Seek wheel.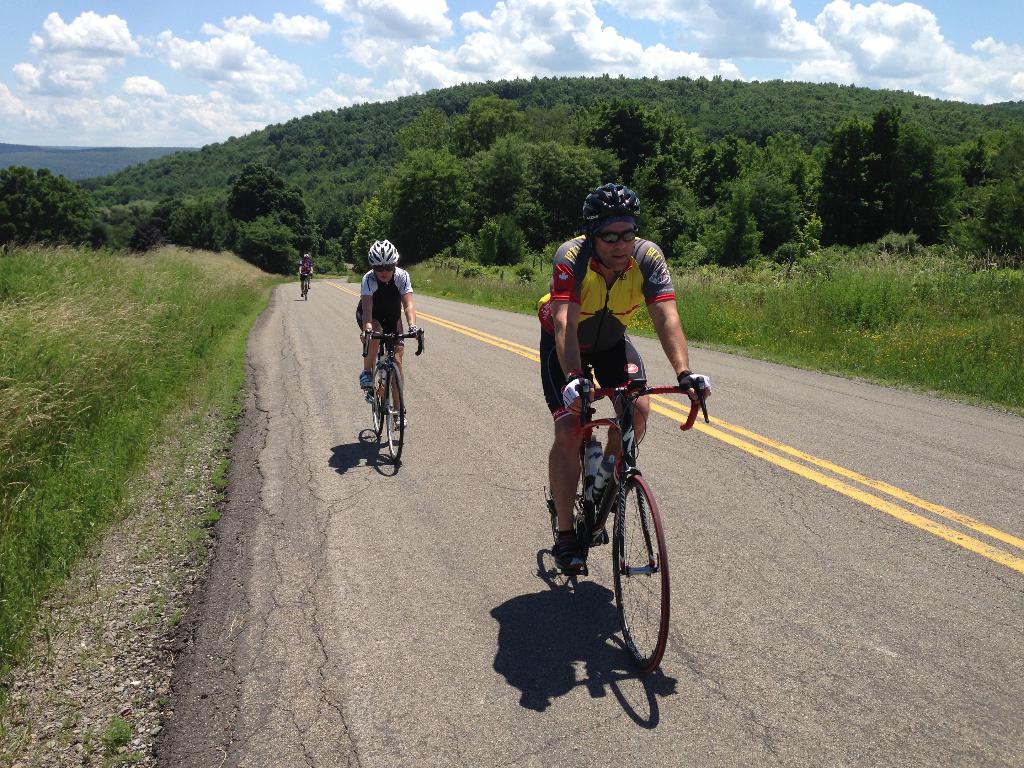
x1=604 y1=472 x2=675 y2=675.
